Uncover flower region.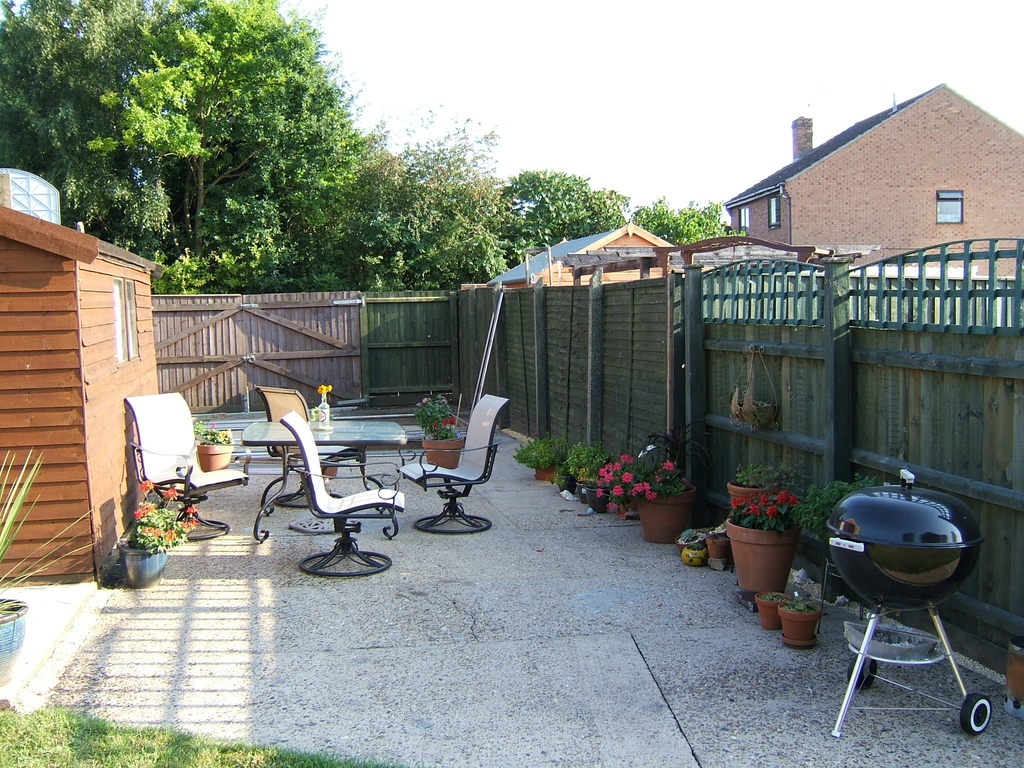
Uncovered: 326,383,336,392.
